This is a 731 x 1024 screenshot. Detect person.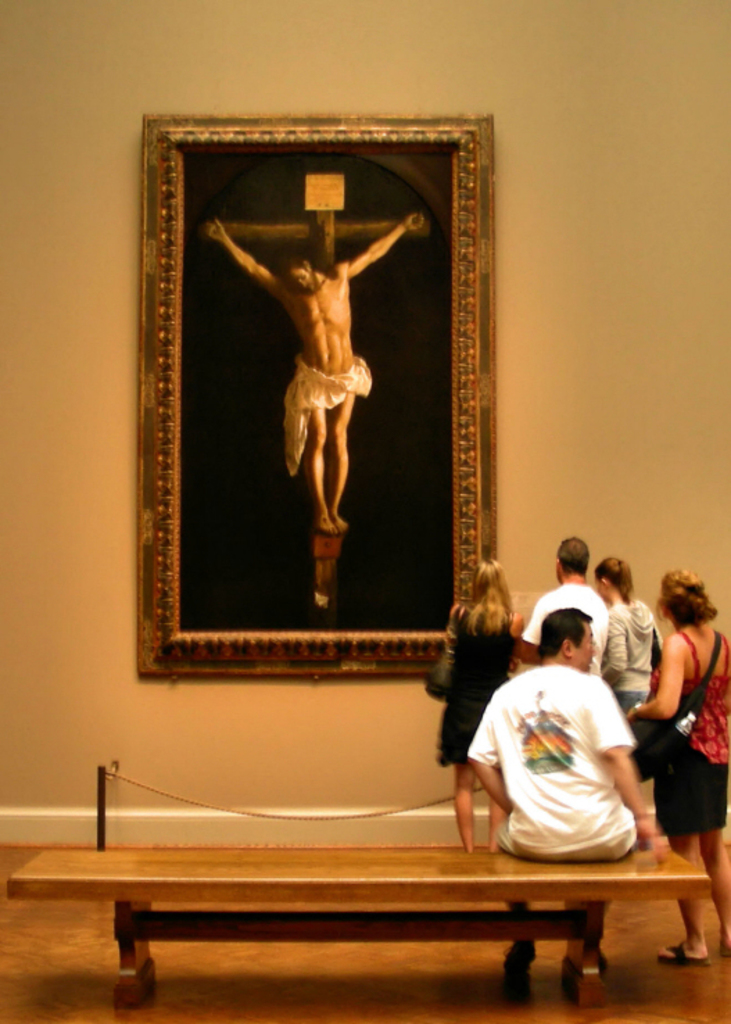
{"x1": 465, "y1": 602, "x2": 659, "y2": 862}.
